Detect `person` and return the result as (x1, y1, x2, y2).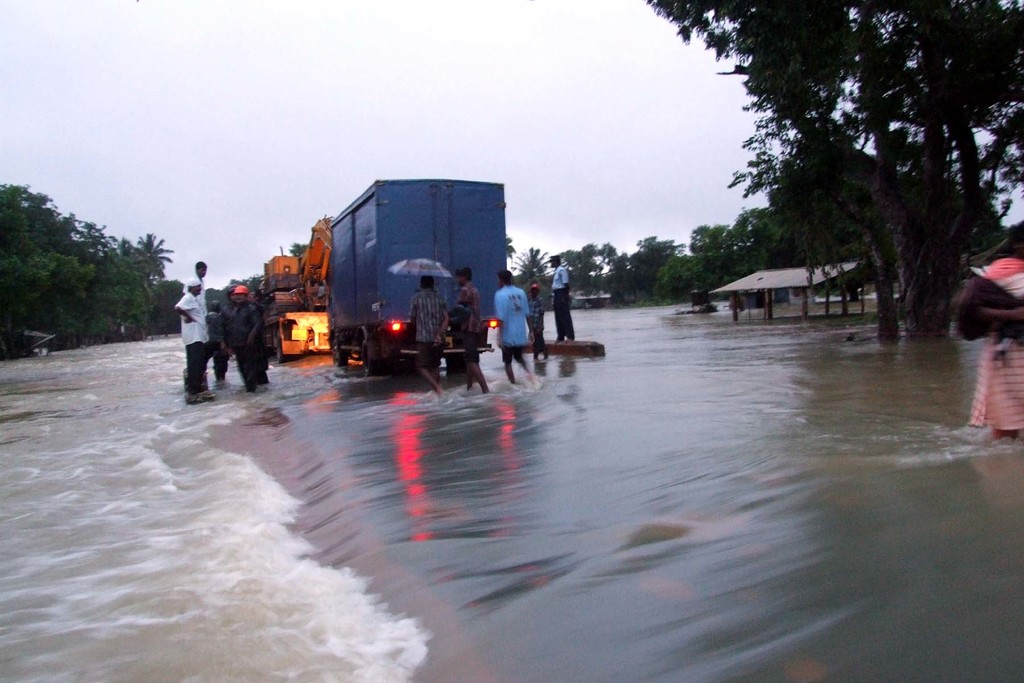
(186, 258, 205, 302).
